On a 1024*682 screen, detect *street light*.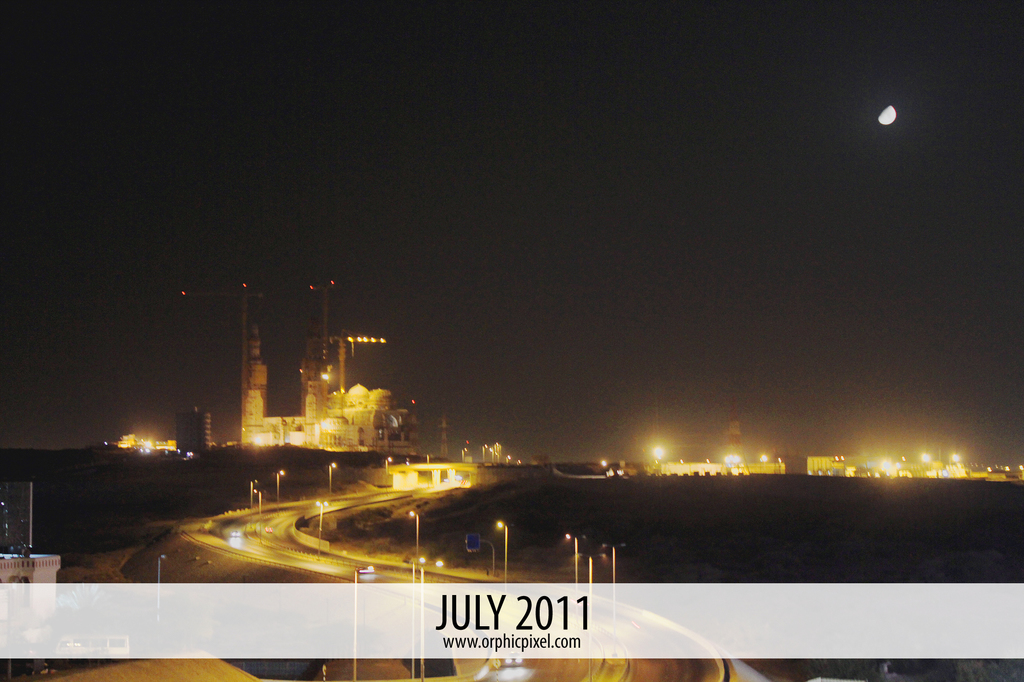
[x1=407, y1=507, x2=417, y2=561].
